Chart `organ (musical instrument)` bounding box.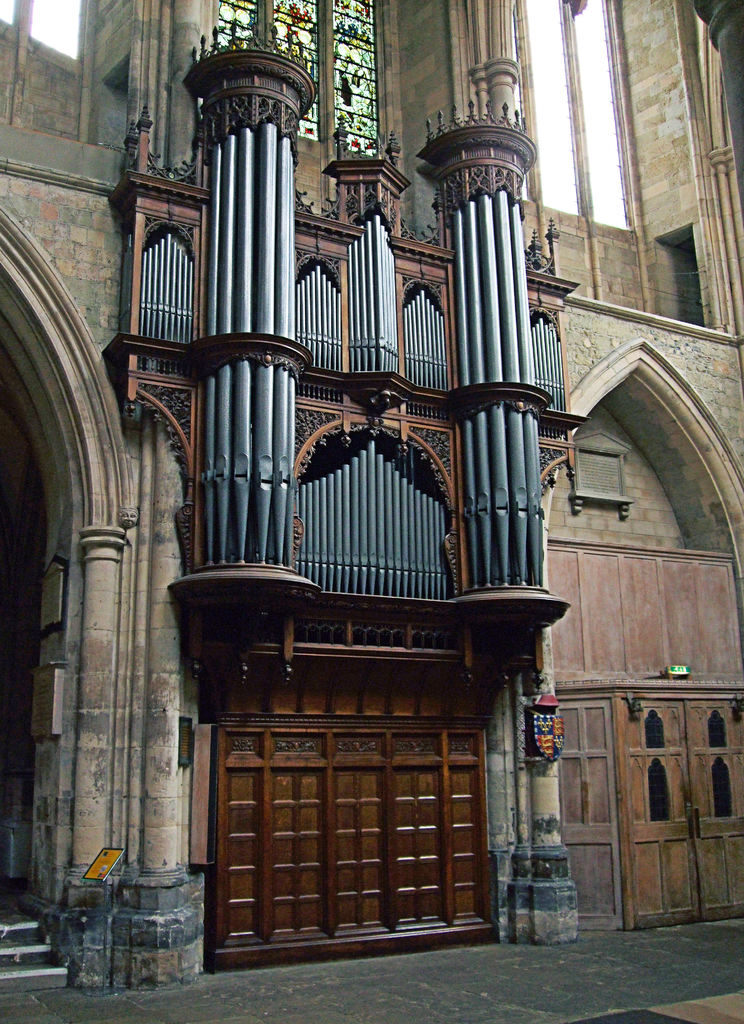
Charted: <box>99,0,572,981</box>.
